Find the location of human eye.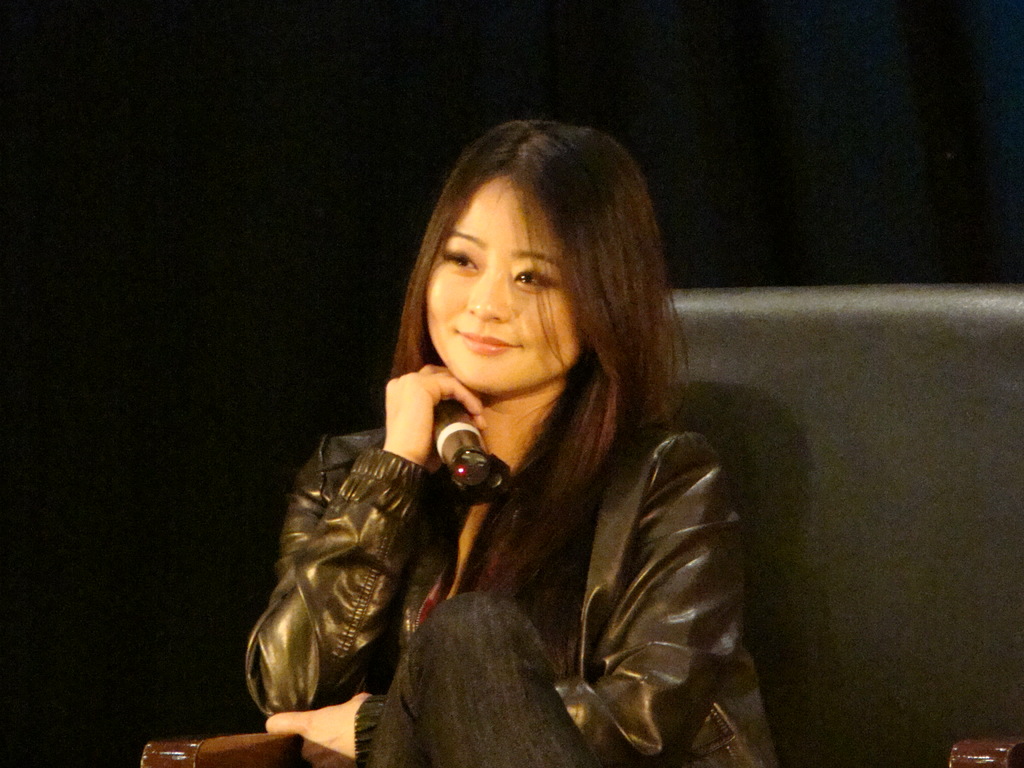
Location: <box>443,246,477,274</box>.
